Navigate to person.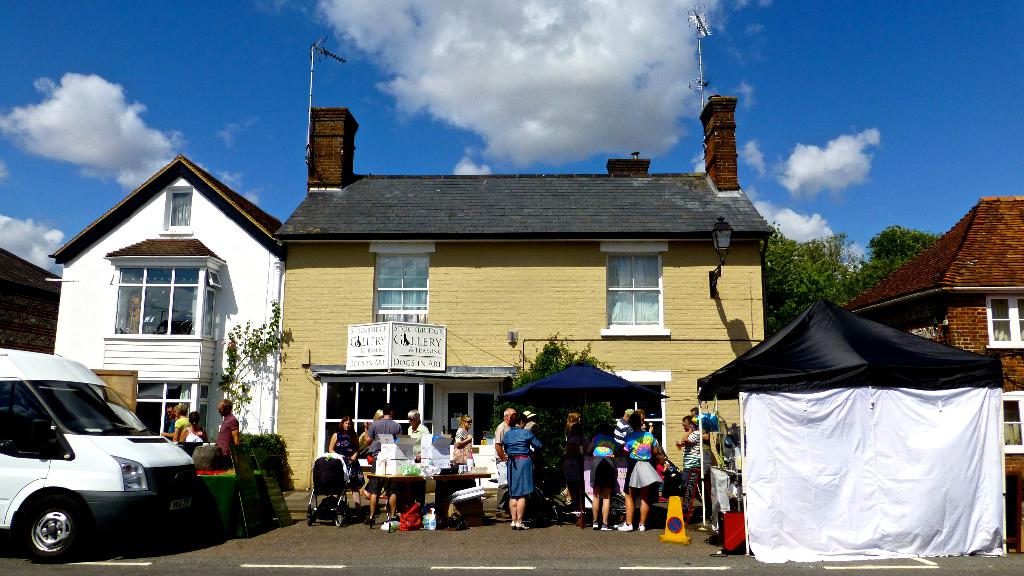
Navigation target: bbox=[164, 406, 177, 440].
